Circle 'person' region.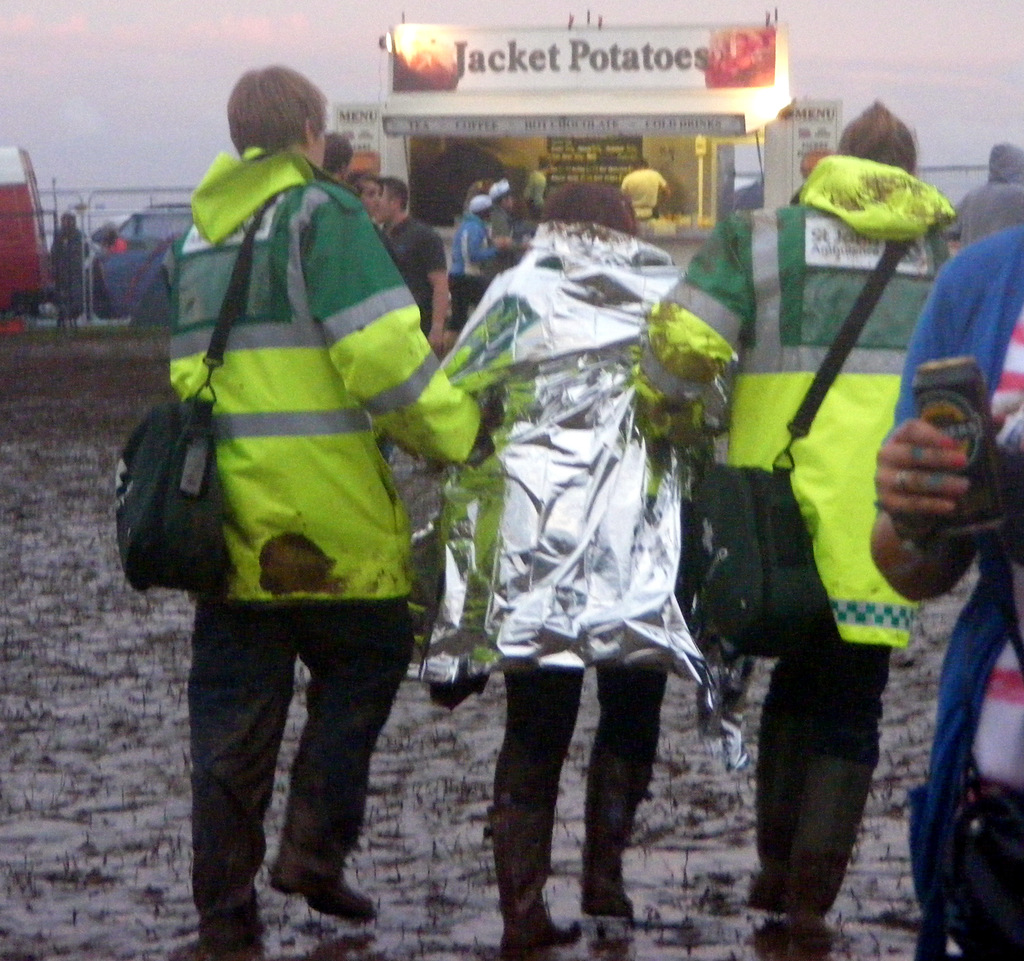
Region: {"x1": 944, "y1": 129, "x2": 1023, "y2": 248}.
